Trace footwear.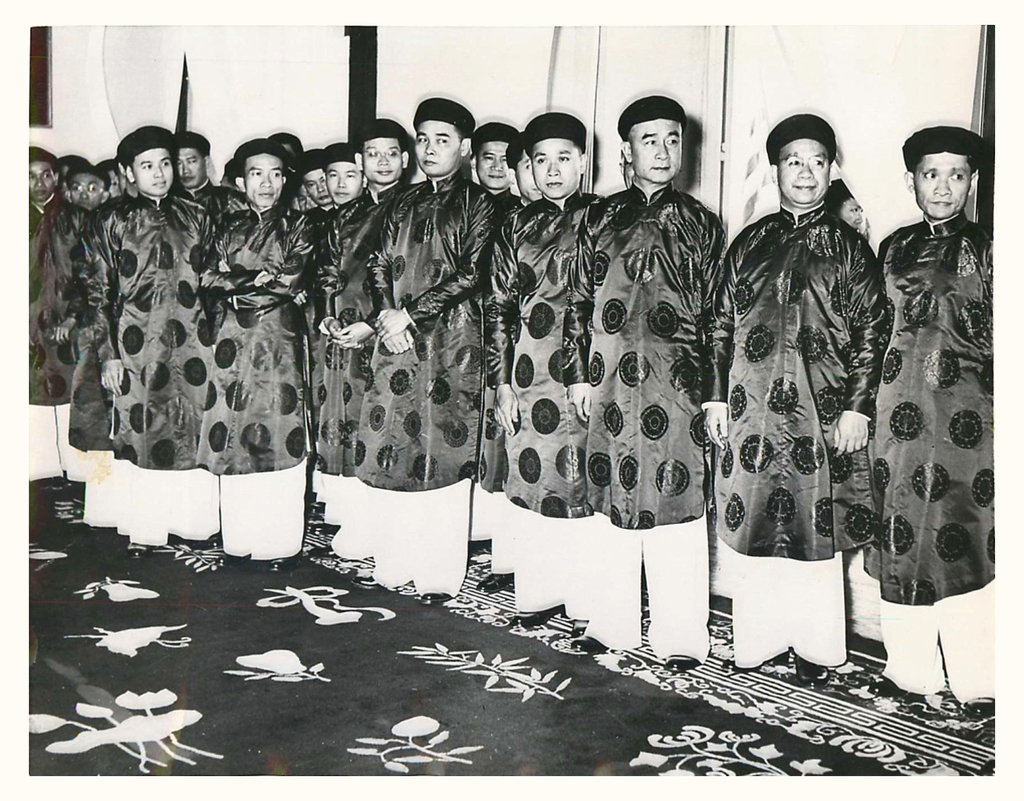
Traced to <bbox>665, 652, 698, 669</bbox>.
